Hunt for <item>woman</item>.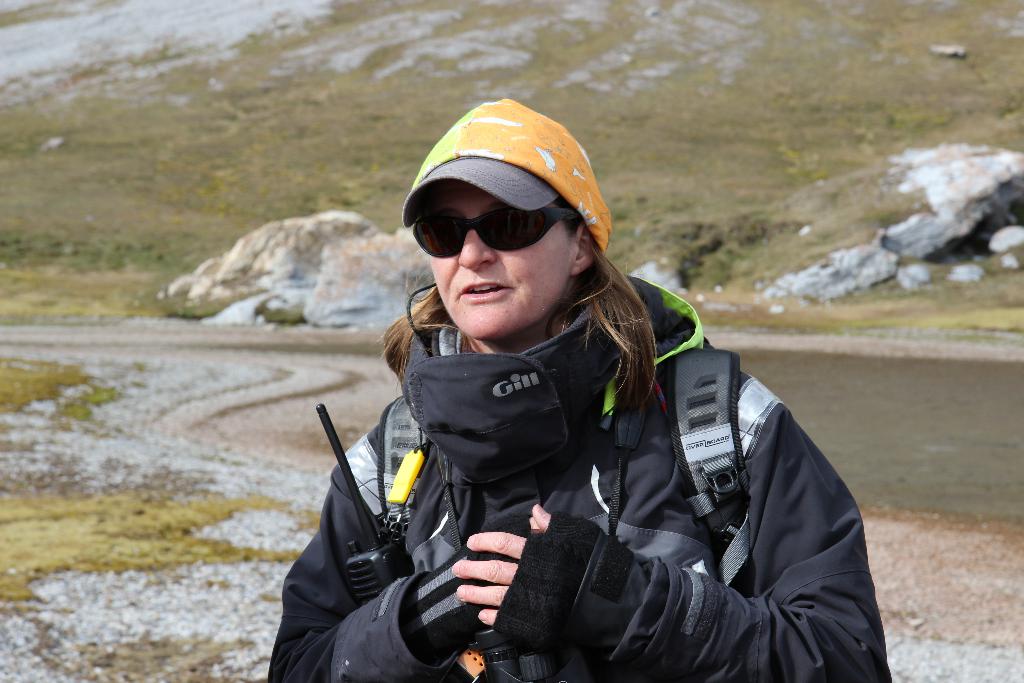
Hunted down at <box>264,120,836,682</box>.
